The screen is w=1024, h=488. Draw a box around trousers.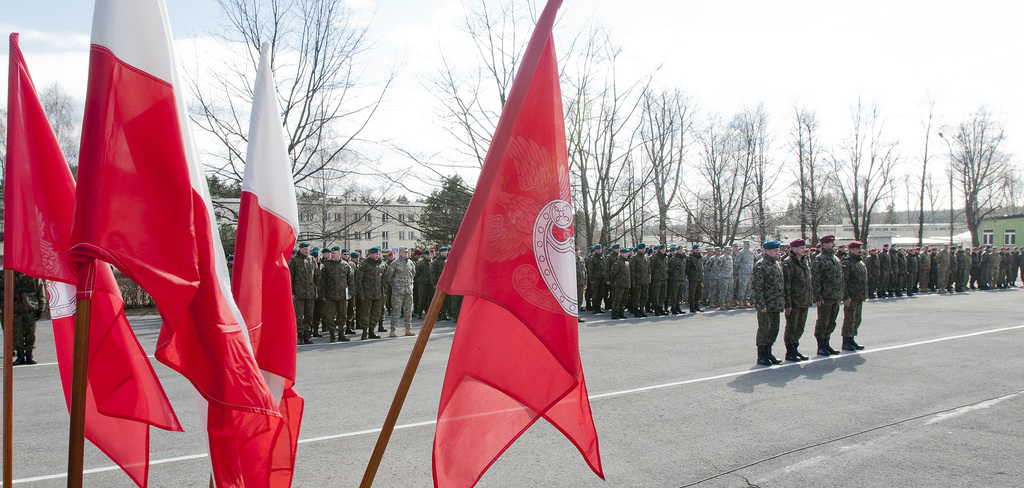
x1=360, y1=299, x2=383, y2=333.
